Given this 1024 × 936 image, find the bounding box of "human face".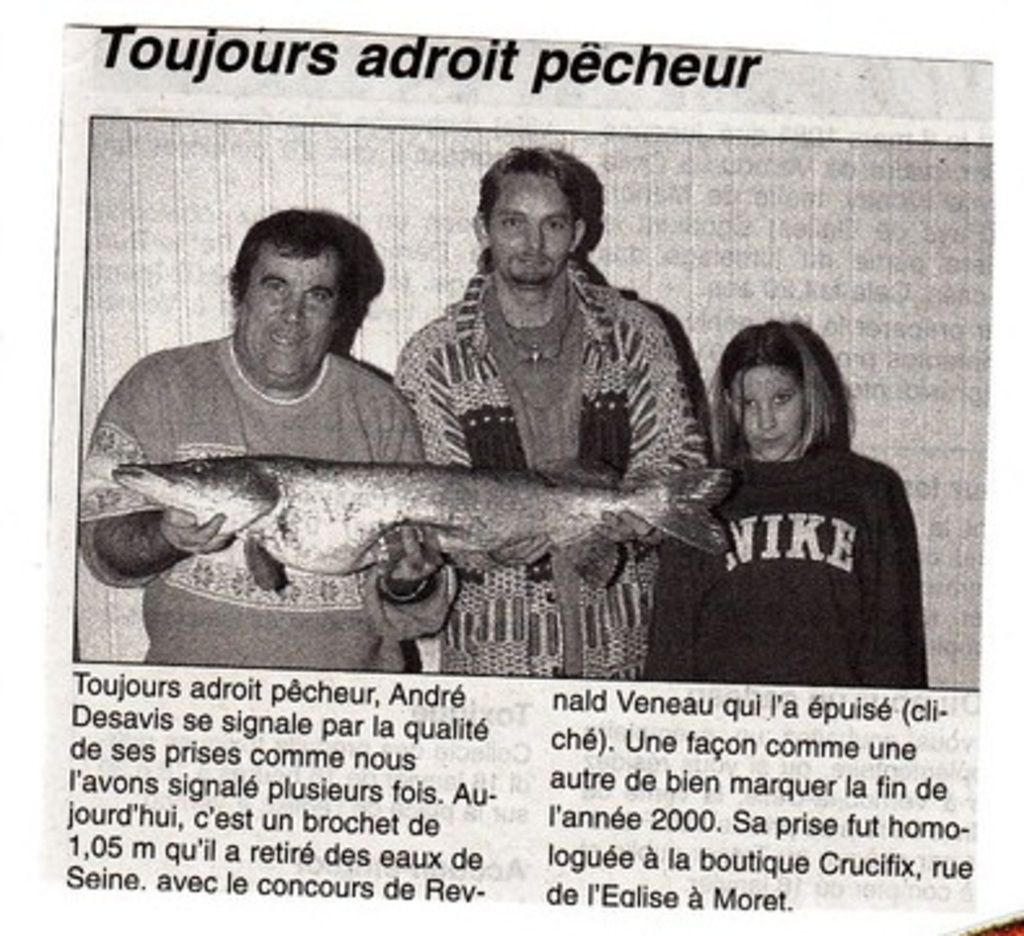
pyautogui.locateOnScreen(490, 169, 570, 288).
